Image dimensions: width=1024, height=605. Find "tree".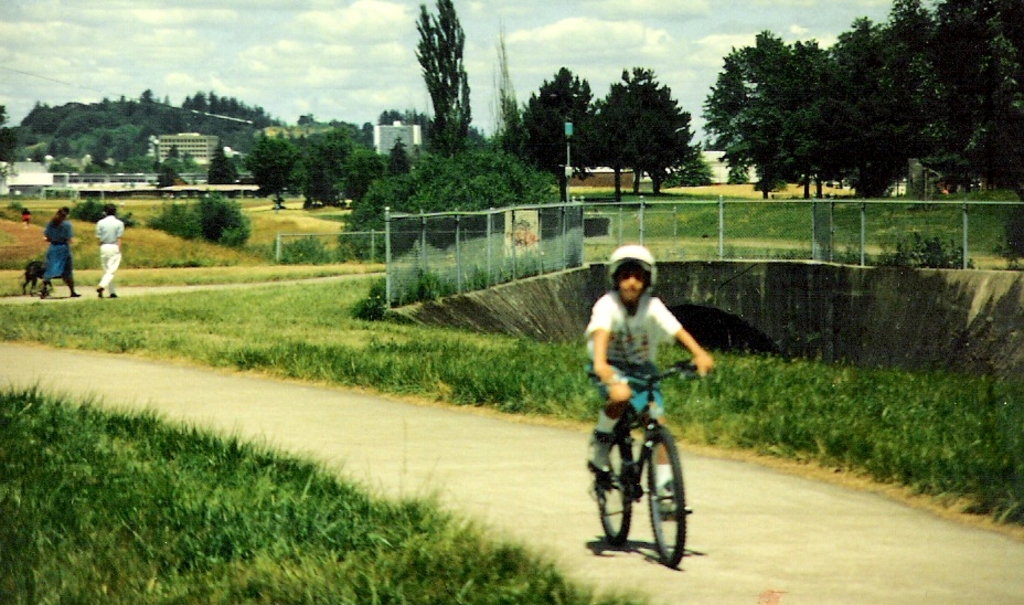
297:157:349:212.
